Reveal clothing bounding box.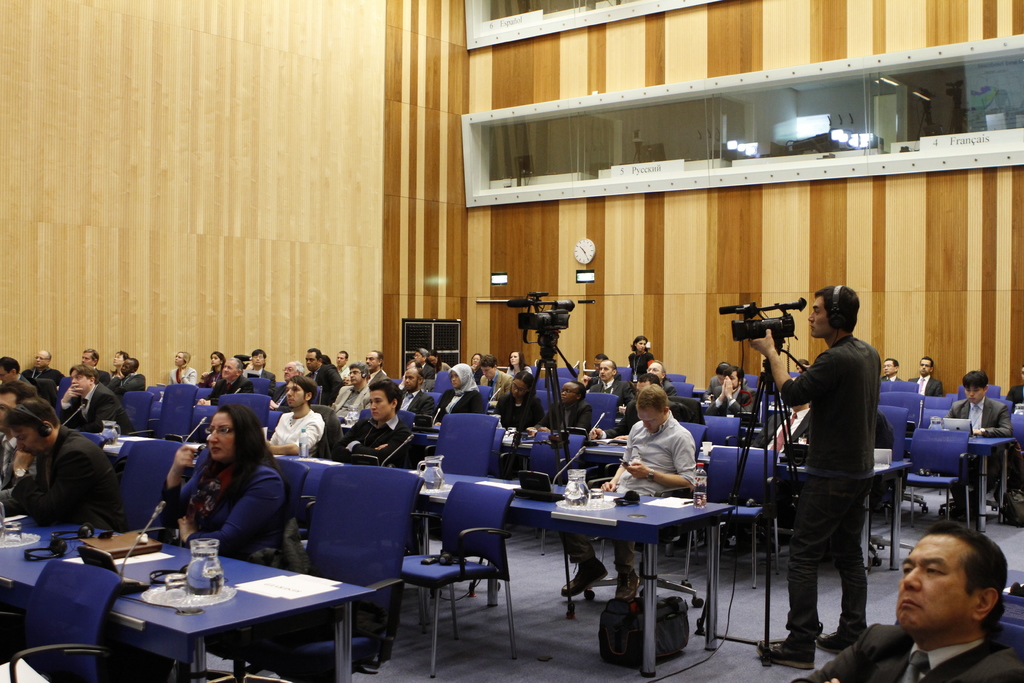
Revealed: 337, 413, 414, 465.
